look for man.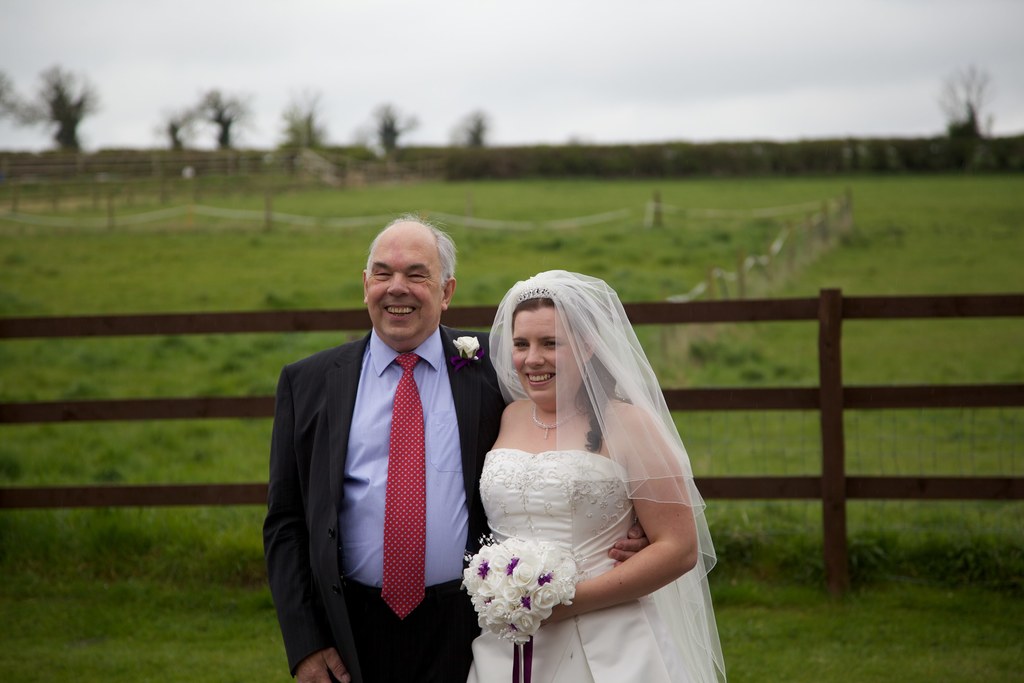
Found: (259, 208, 502, 682).
